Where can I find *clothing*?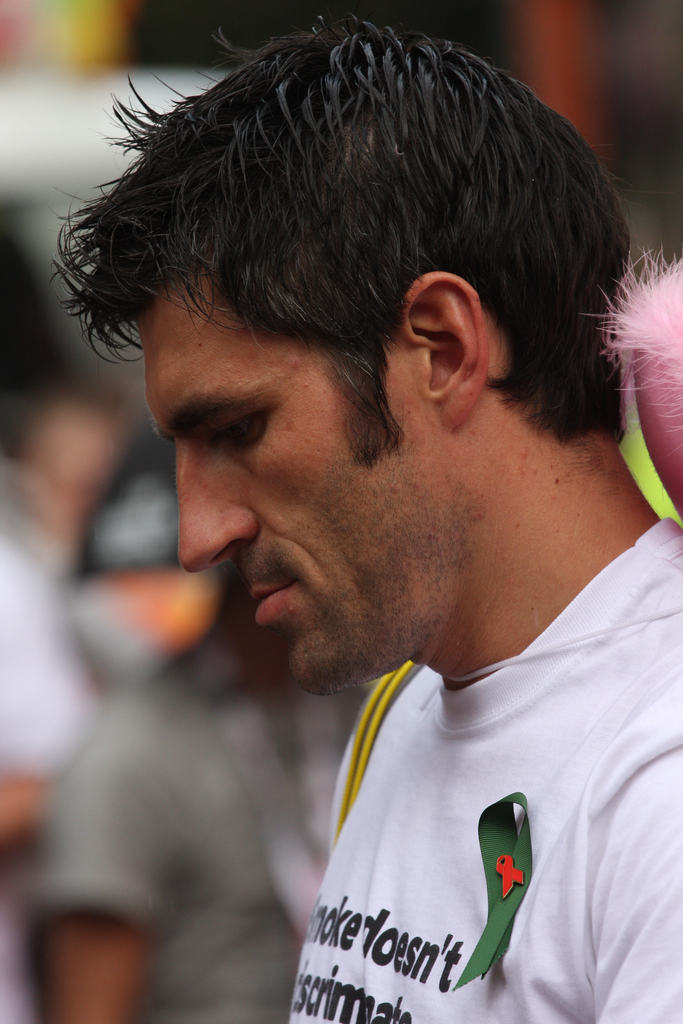
You can find it at <box>276,559,656,1023</box>.
